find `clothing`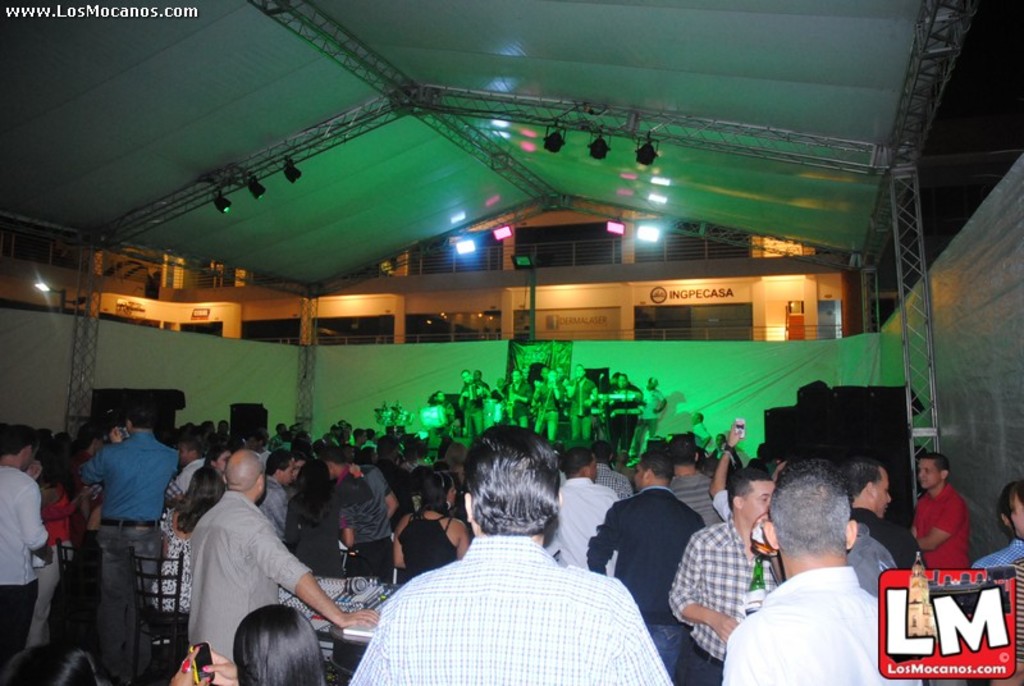
[248, 488, 291, 548]
